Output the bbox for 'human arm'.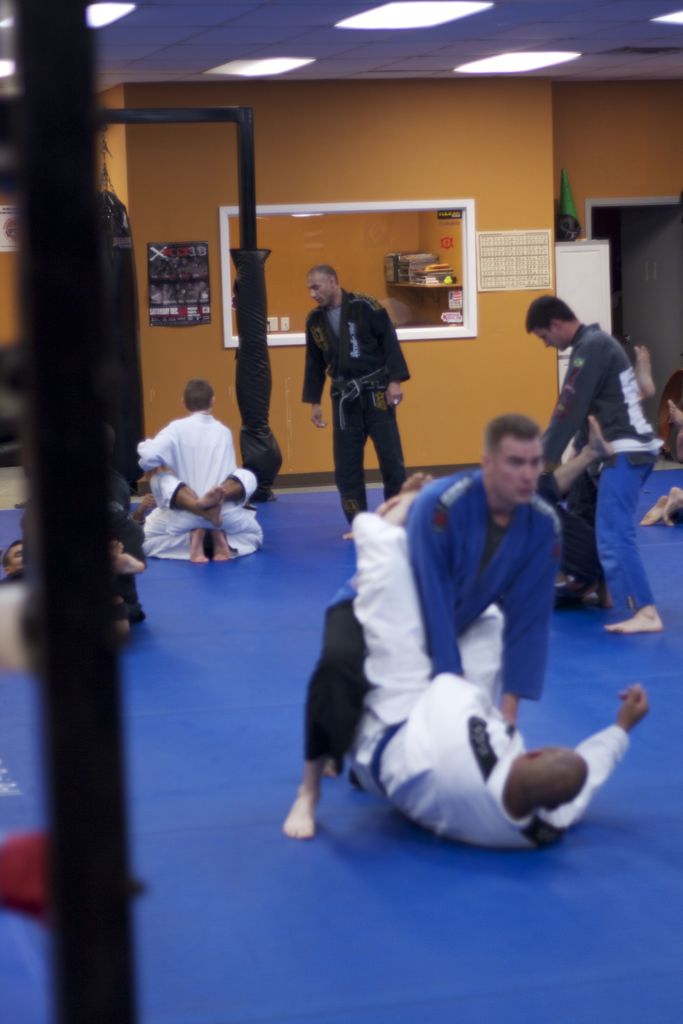
bbox=[142, 467, 210, 519].
